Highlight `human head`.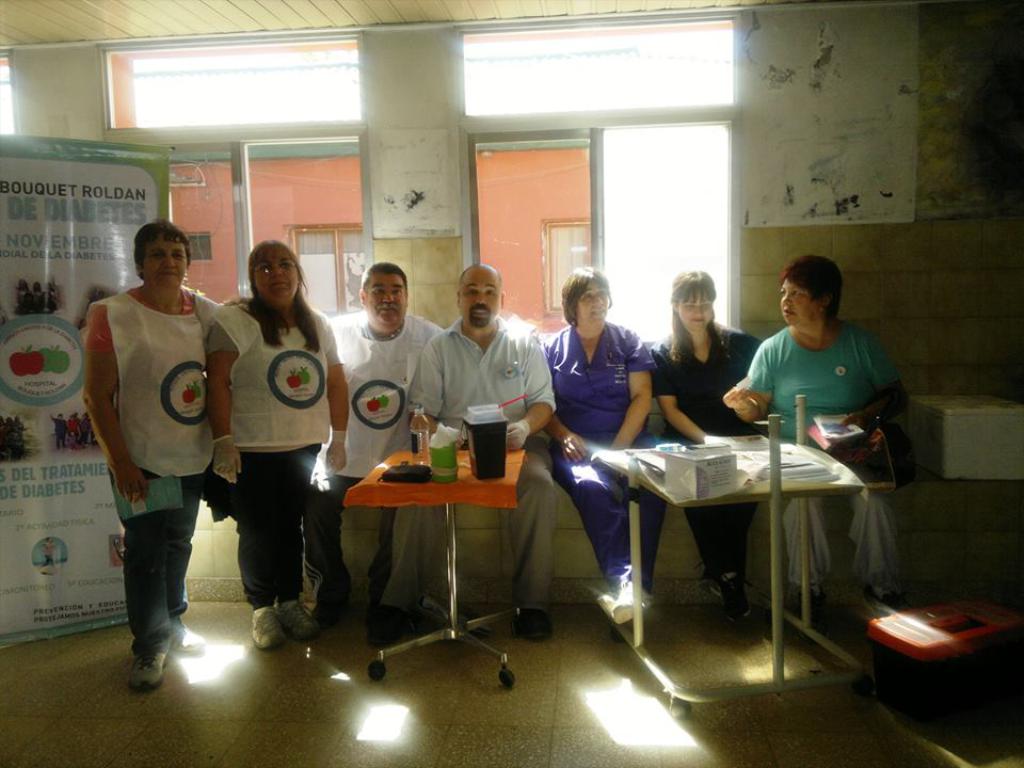
Highlighted region: (left=361, top=263, right=412, bottom=330).
